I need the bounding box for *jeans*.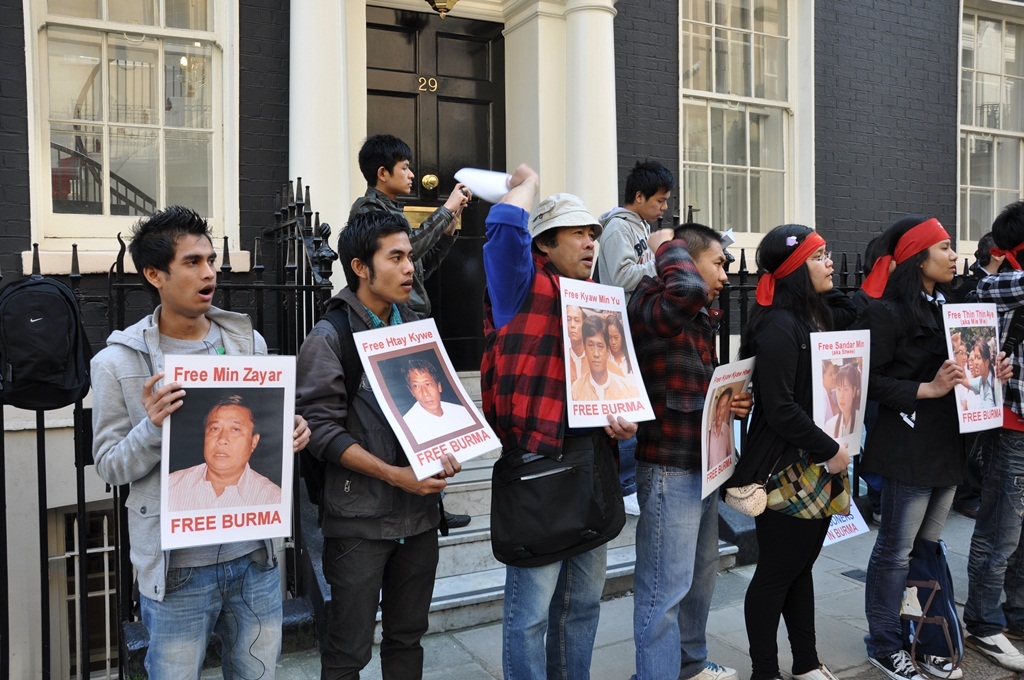
Here it is: box(636, 462, 722, 679).
